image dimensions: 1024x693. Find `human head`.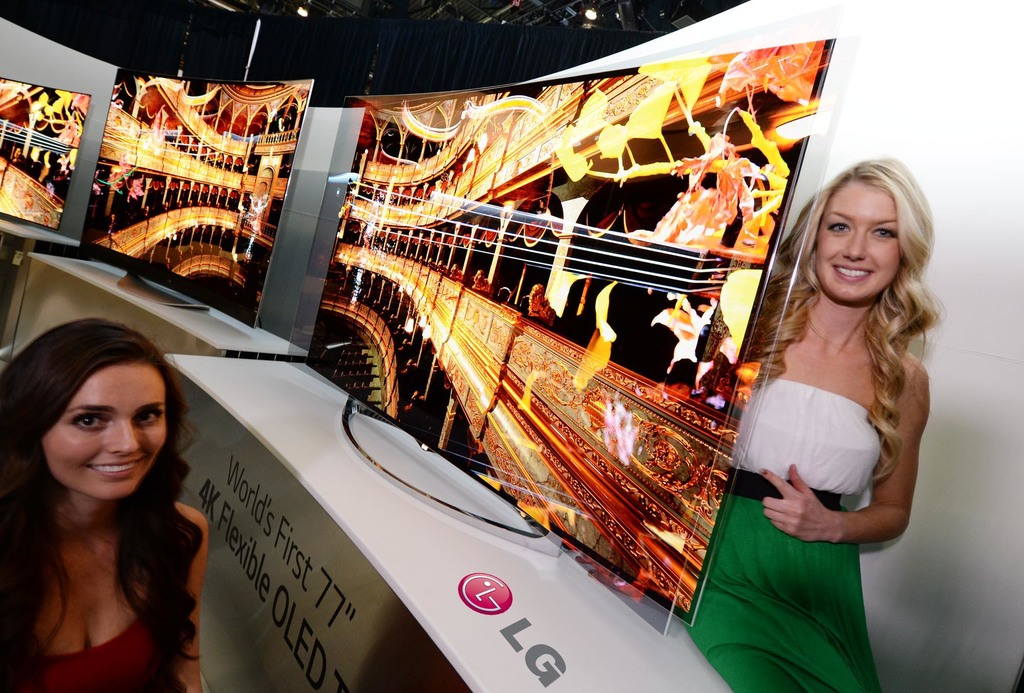
[left=802, top=157, right=933, bottom=307].
